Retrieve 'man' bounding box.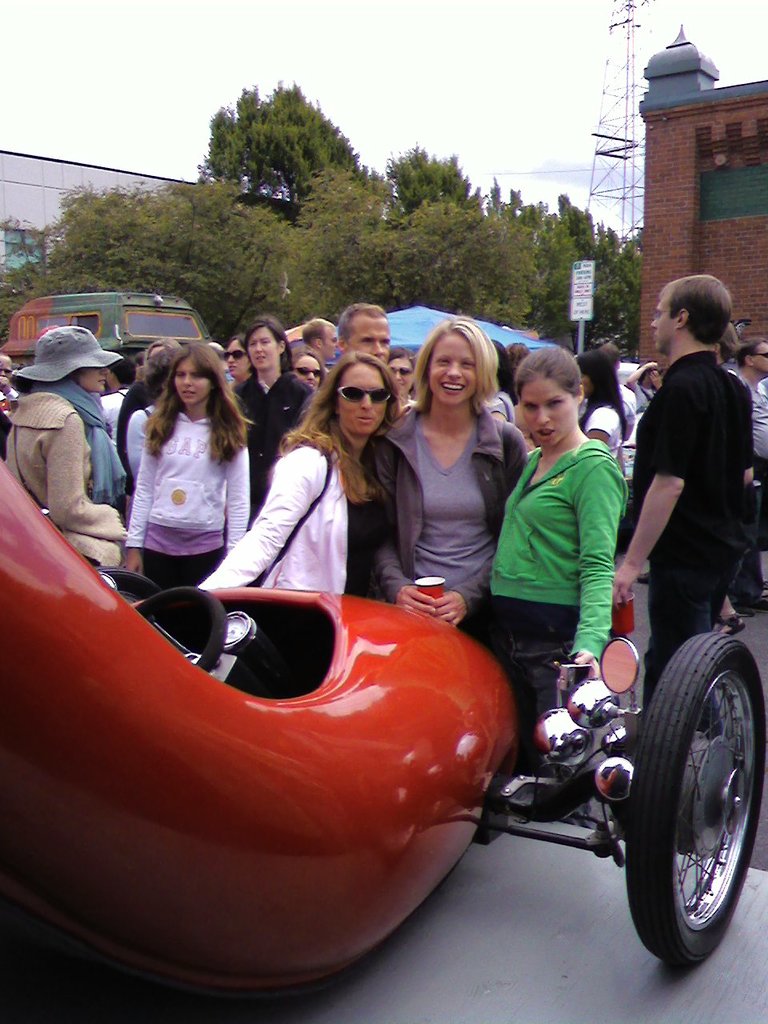
Bounding box: [334, 298, 391, 363].
